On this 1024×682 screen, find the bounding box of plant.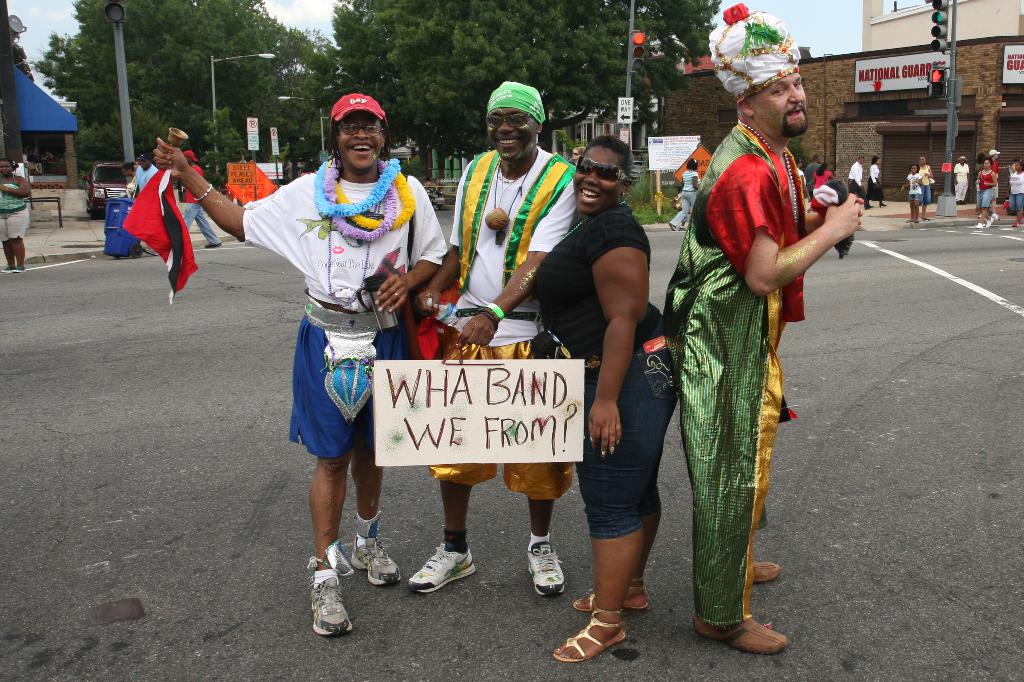
Bounding box: 555 127 585 163.
